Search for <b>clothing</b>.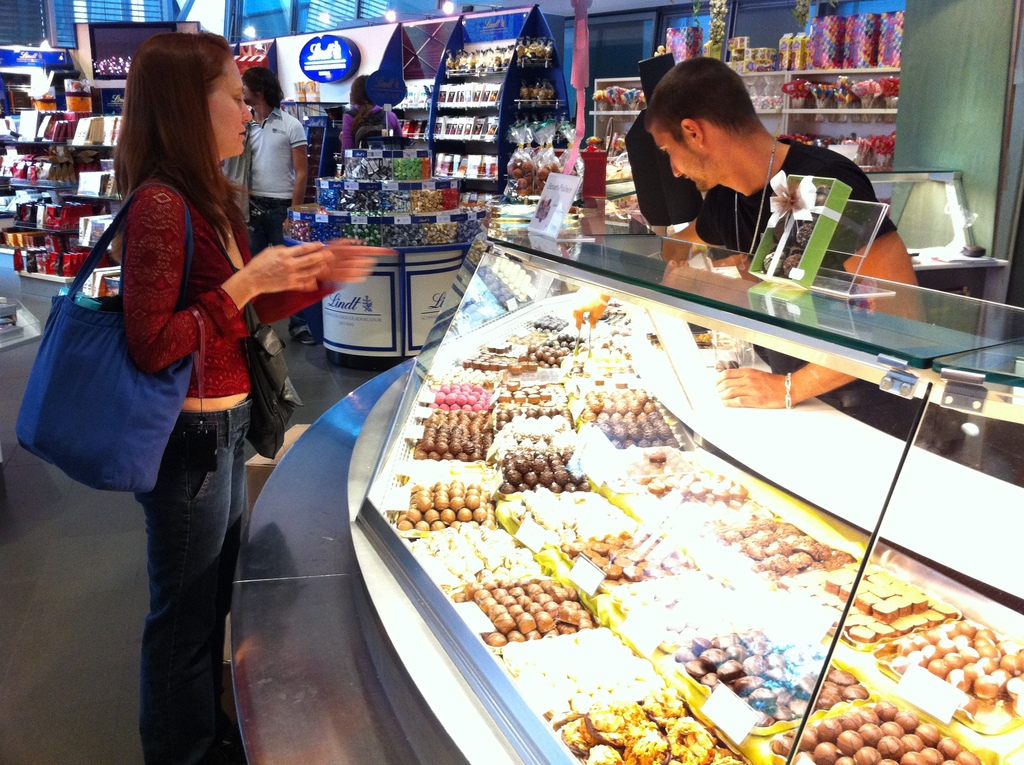
Found at pyautogui.locateOnScreen(614, 103, 716, 227).
